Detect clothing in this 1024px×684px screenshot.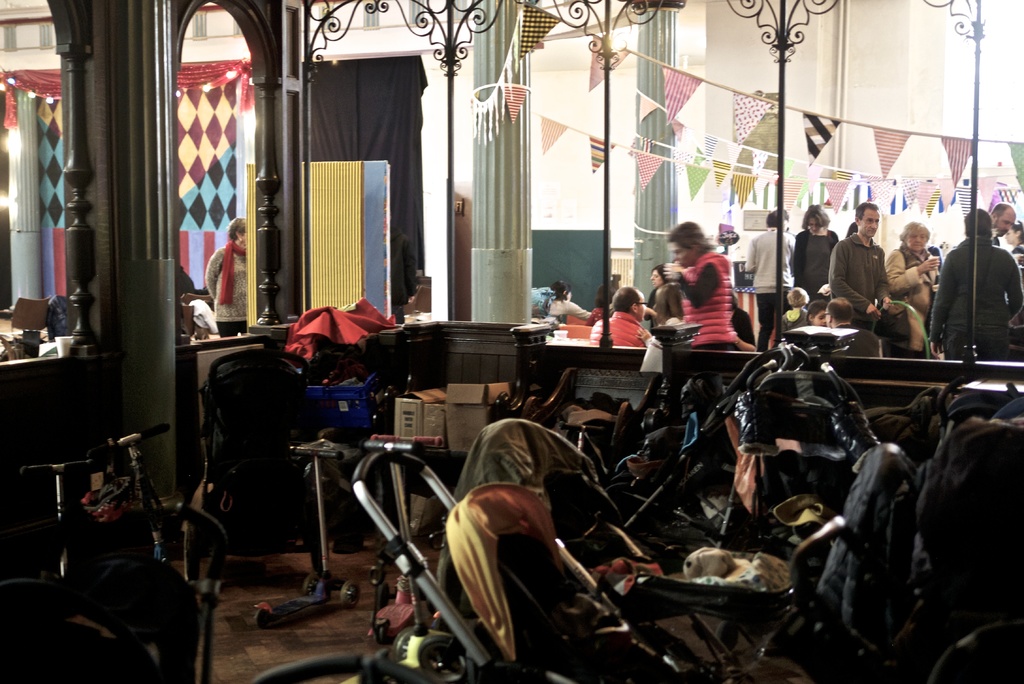
Detection: <bbox>786, 226, 838, 304</bbox>.
